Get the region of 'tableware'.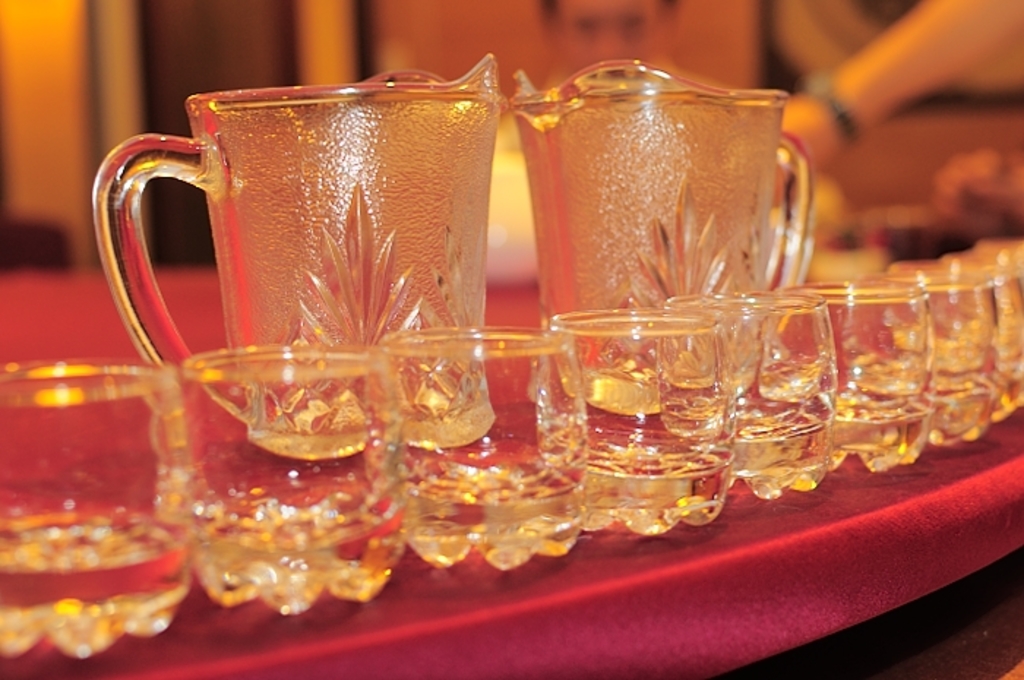
l=377, t=323, r=587, b=575.
